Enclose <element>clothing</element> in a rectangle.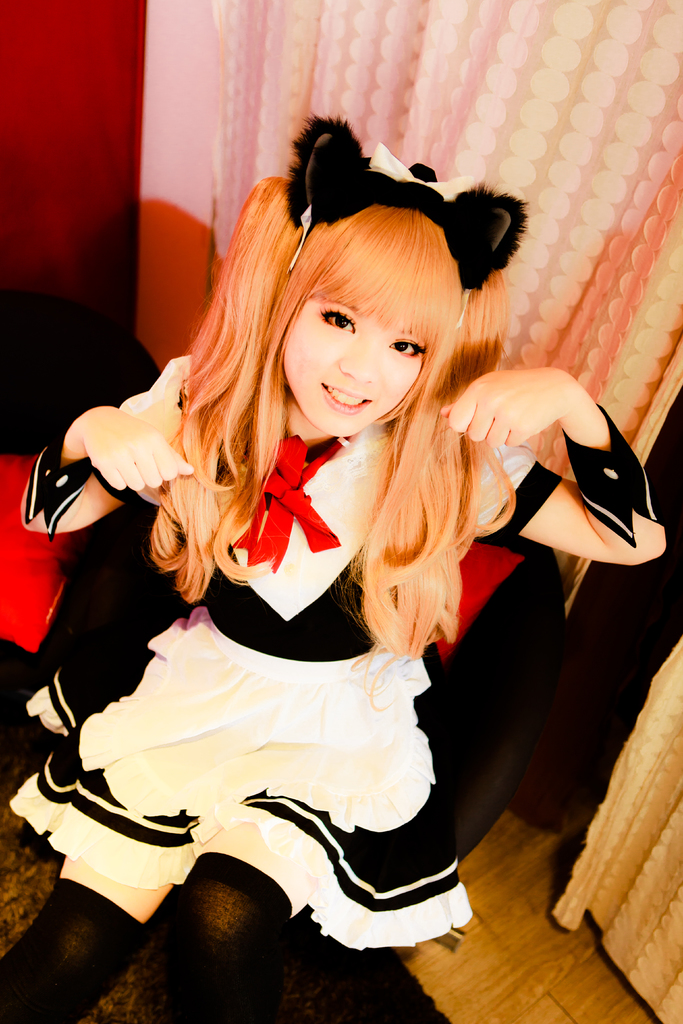
0,70,682,1023.
